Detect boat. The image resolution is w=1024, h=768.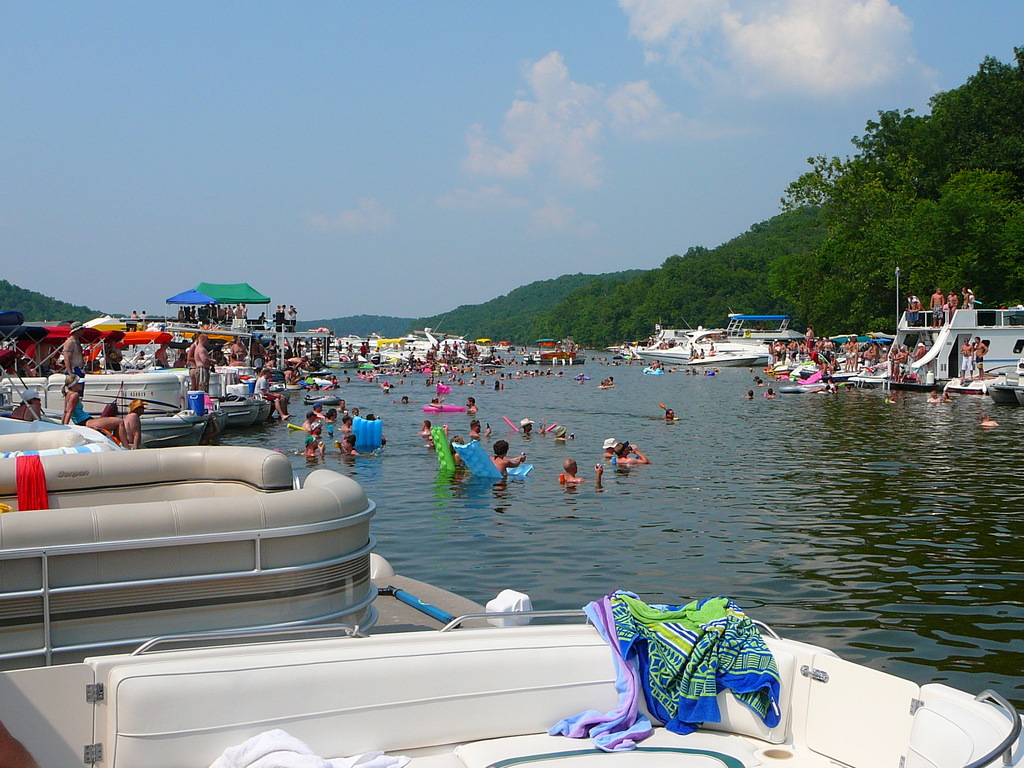
<box>303,393,341,401</box>.
